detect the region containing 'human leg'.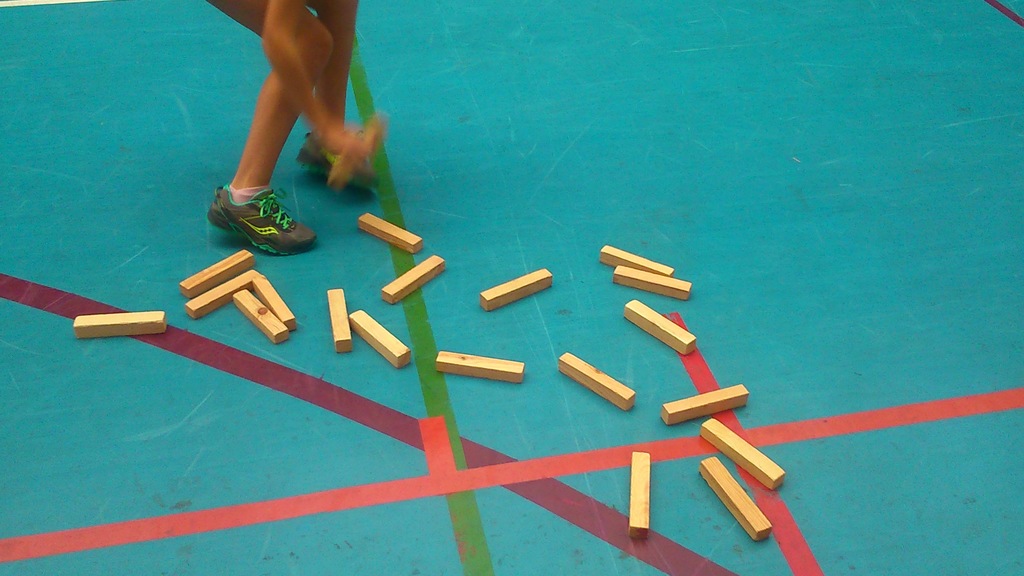
locate(291, 0, 386, 189).
